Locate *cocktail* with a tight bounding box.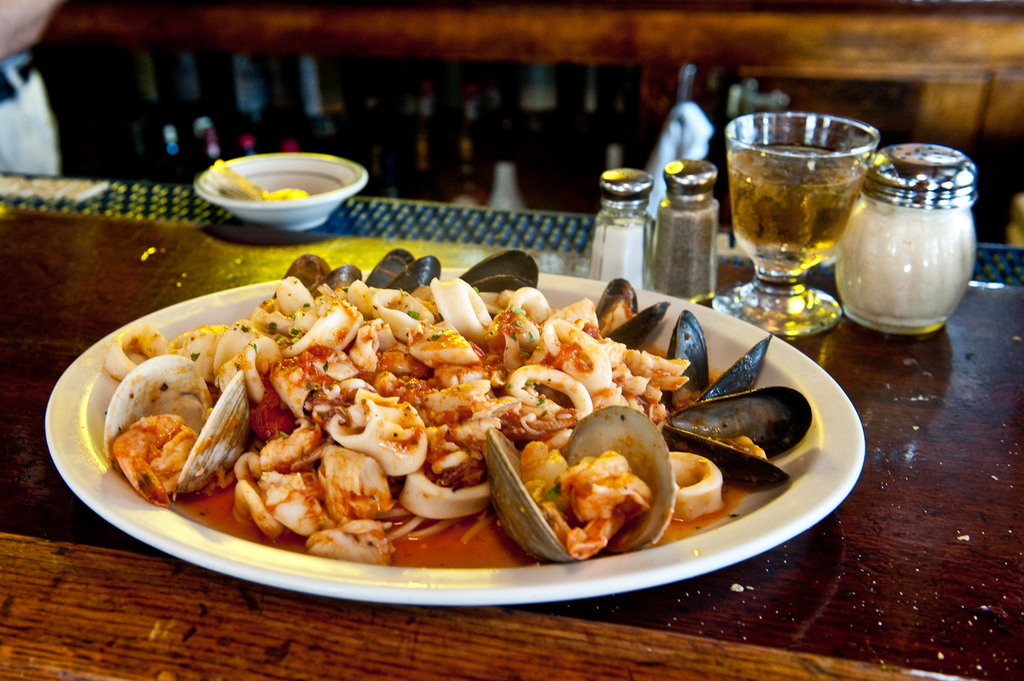
(left=710, top=113, right=880, bottom=340).
